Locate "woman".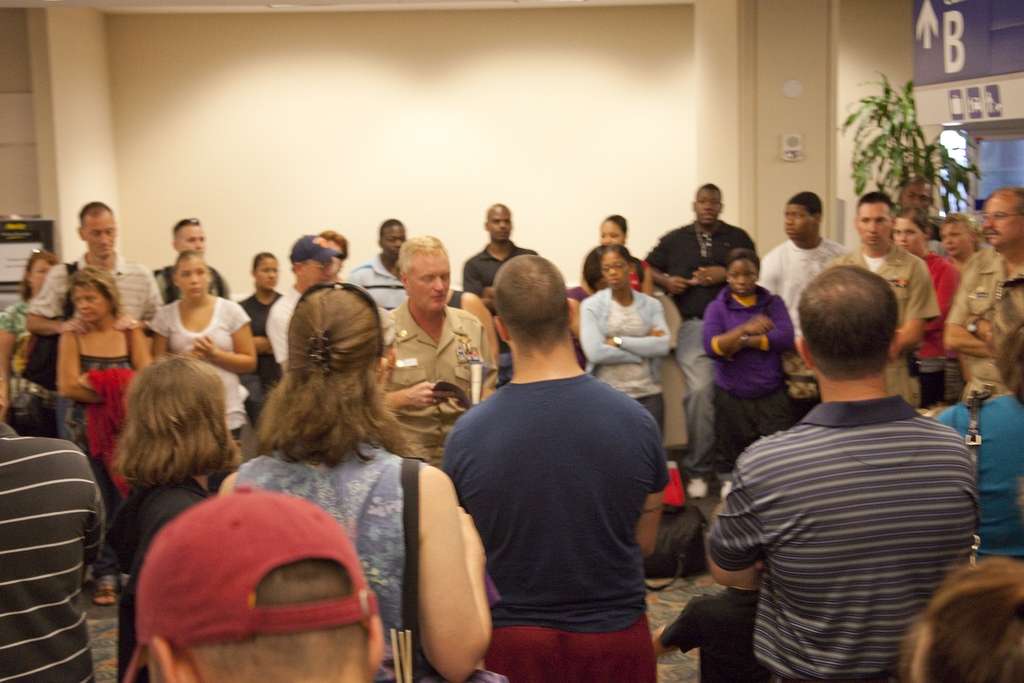
Bounding box: region(895, 552, 1023, 682).
